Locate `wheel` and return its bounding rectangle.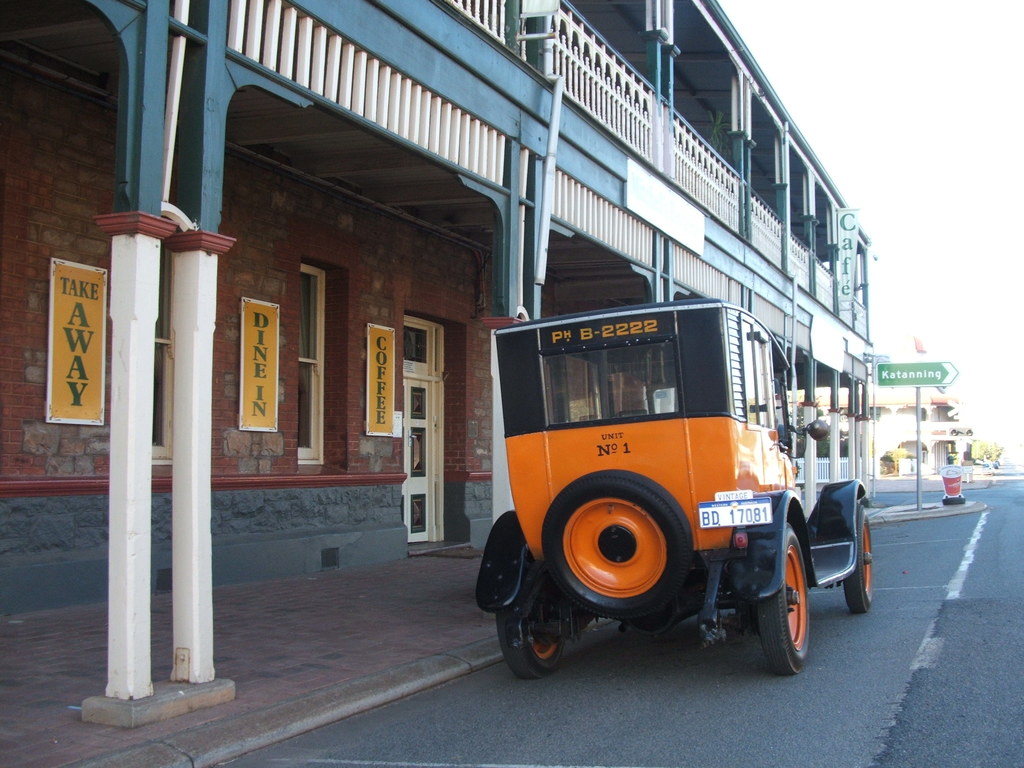
[left=844, top=504, right=872, bottom=613].
